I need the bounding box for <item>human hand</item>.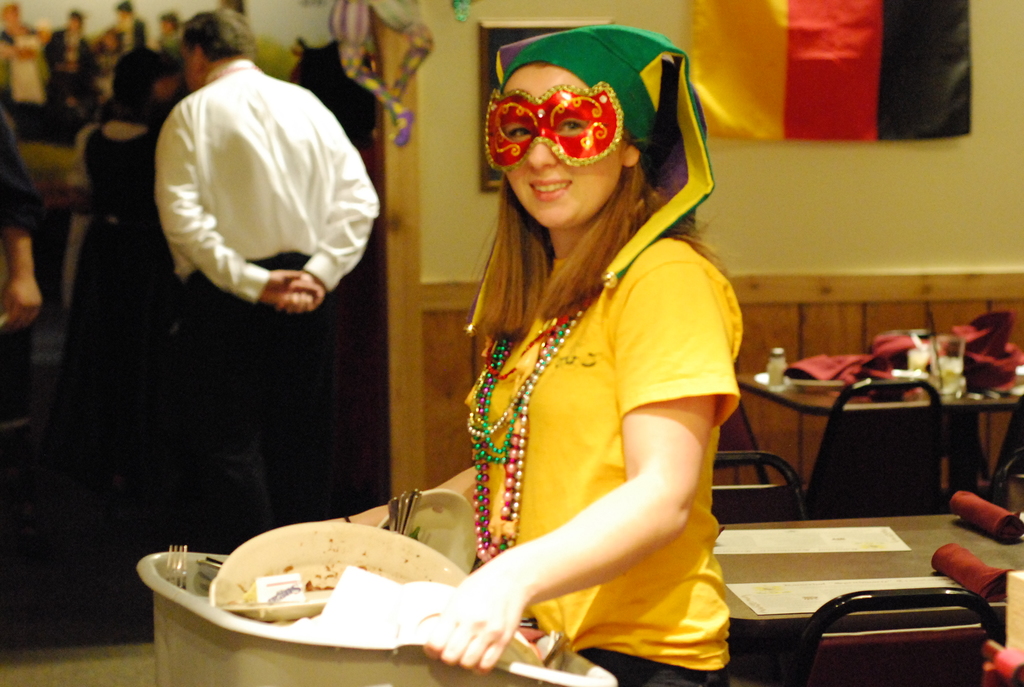
Here it is: <box>259,267,324,311</box>.
